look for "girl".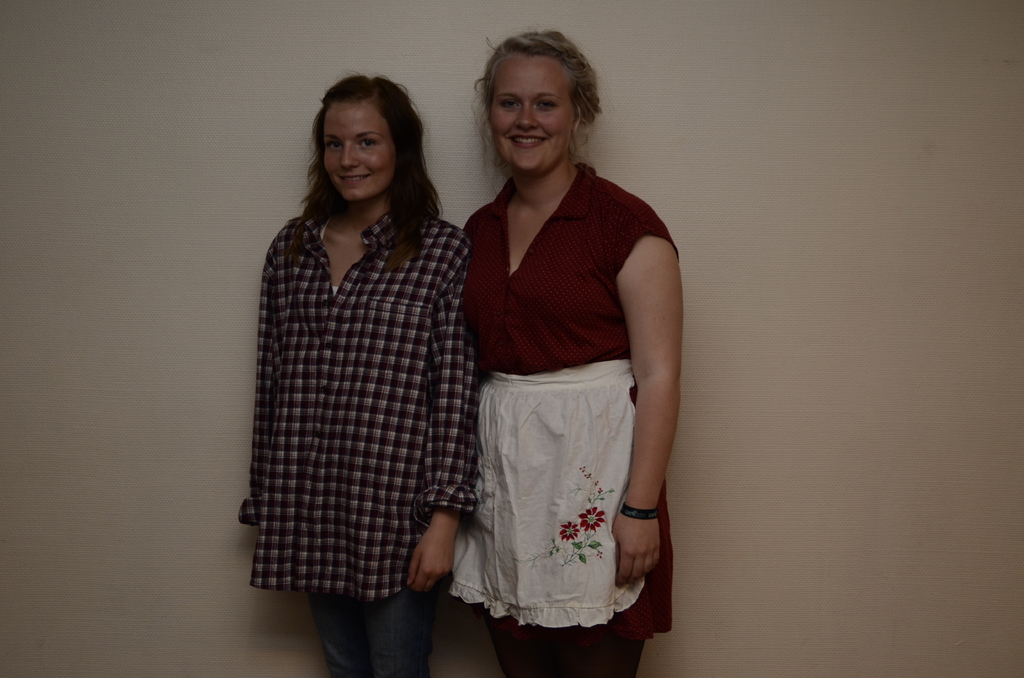
Found: select_region(237, 67, 481, 677).
